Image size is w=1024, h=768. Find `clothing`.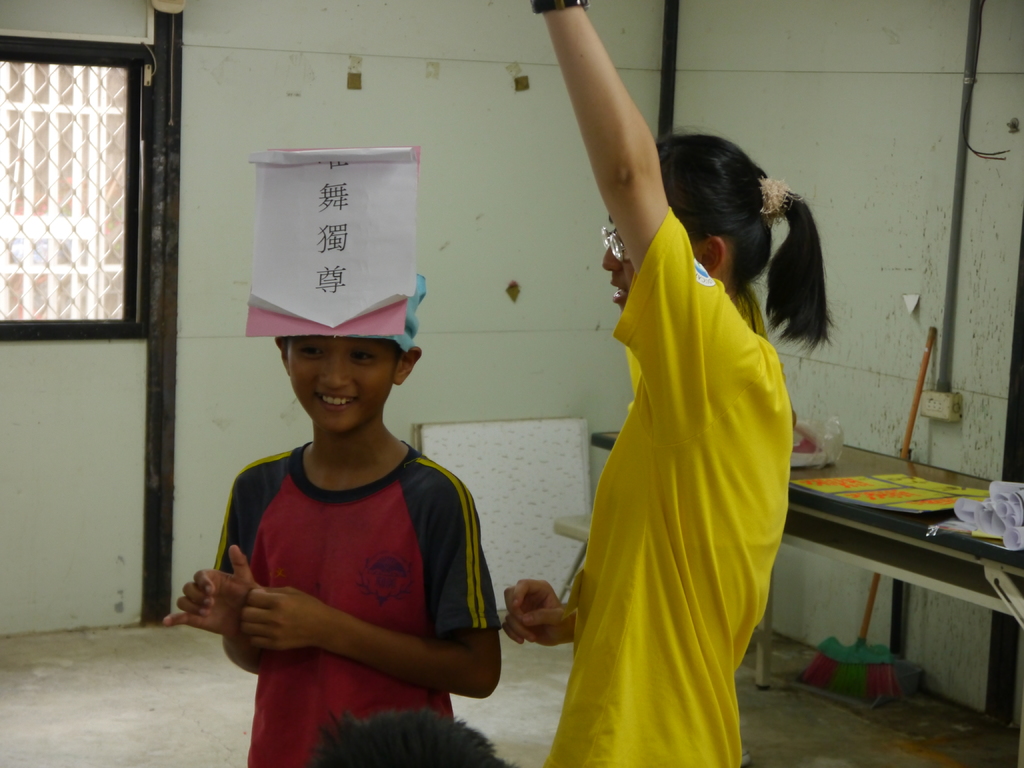
{"left": 532, "top": 173, "right": 820, "bottom": 730}.
